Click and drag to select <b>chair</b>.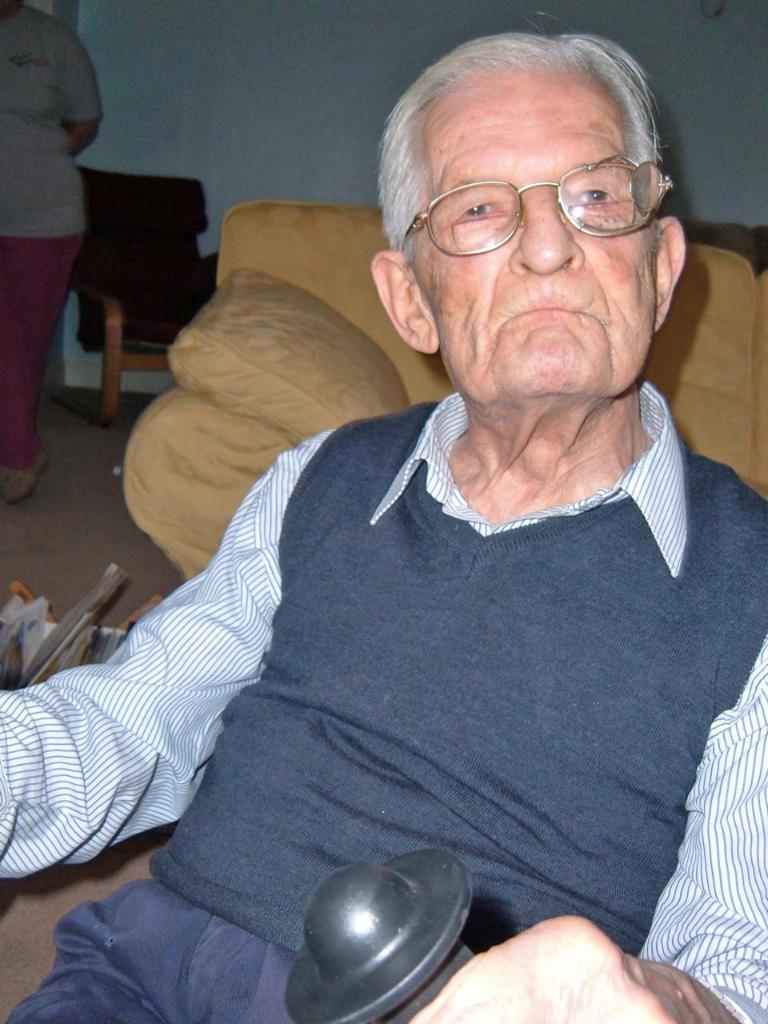
Selection: 46, 151, 220, 395.
